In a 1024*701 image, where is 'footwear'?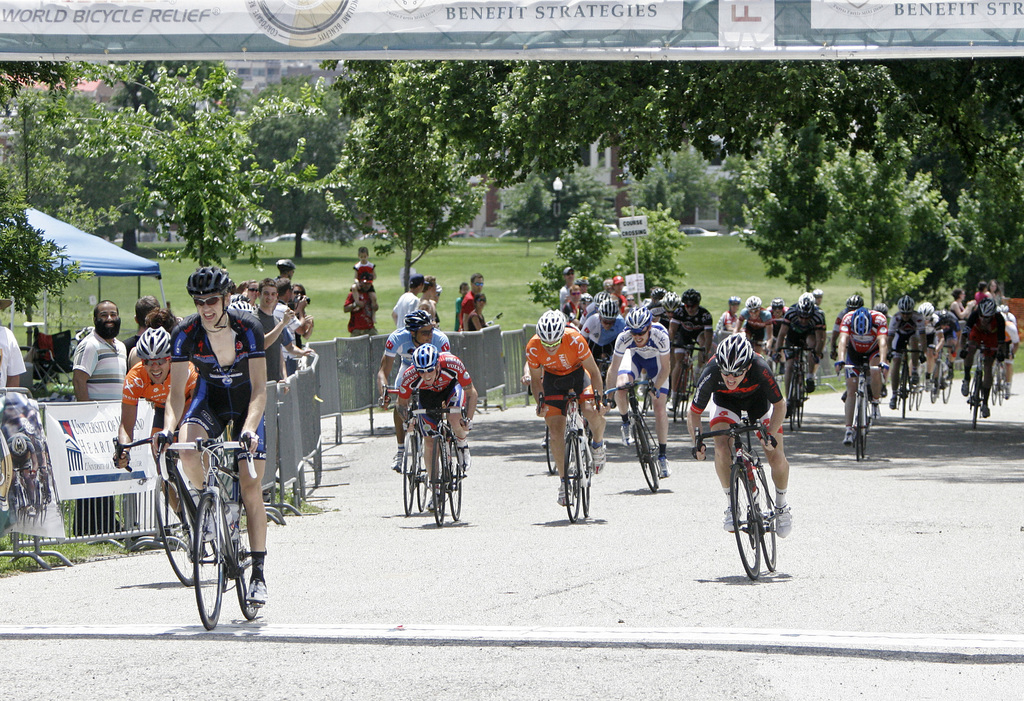
detection(900, 380, 908, 397).
